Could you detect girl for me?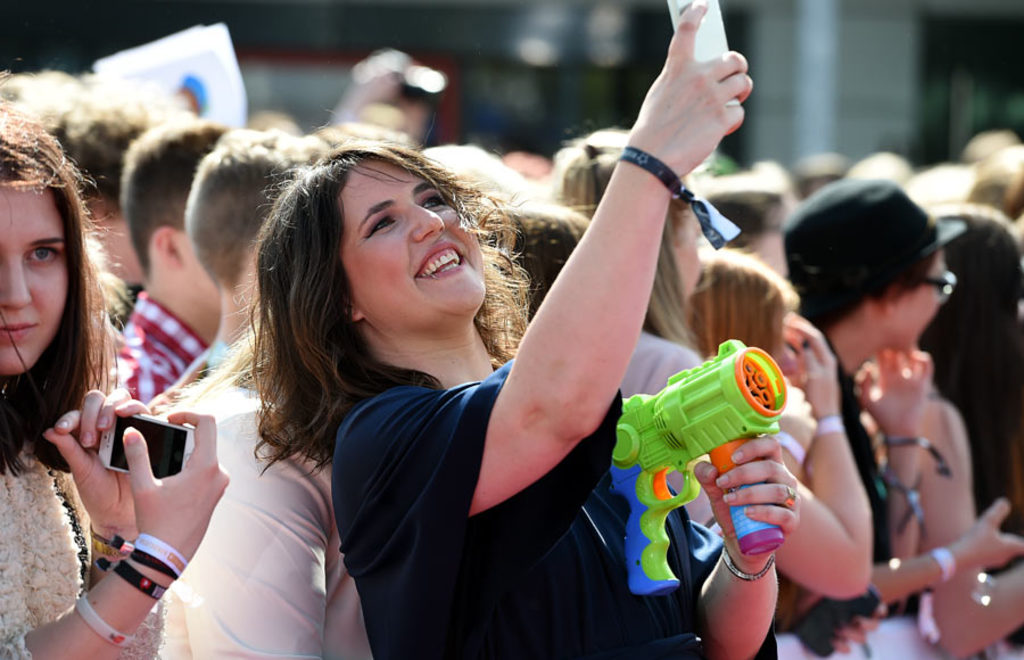
Detection result: [1,109,231,658].
